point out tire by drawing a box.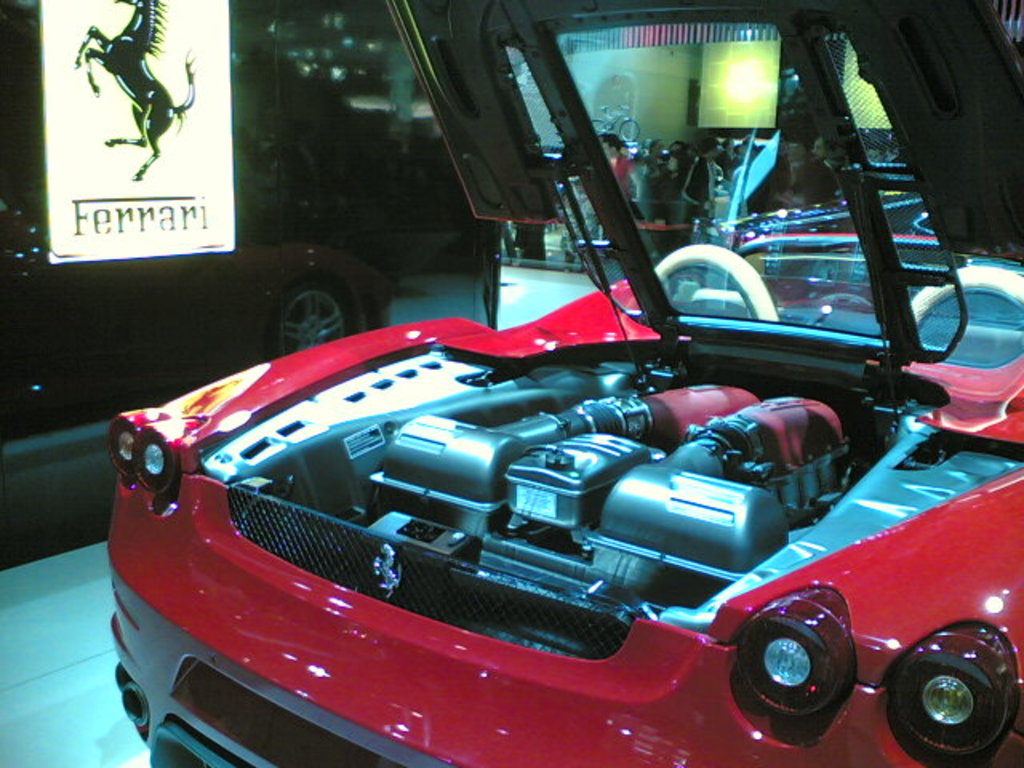
bbox(902, 269, 1022, 365).
